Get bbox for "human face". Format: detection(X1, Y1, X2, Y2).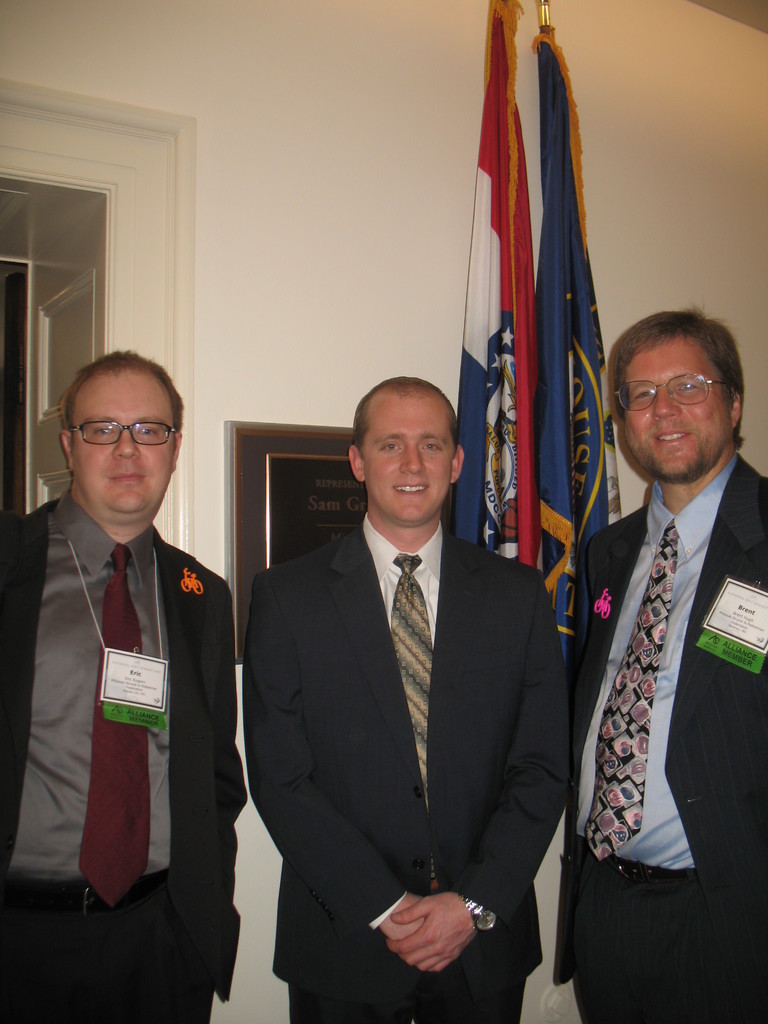
detection(69, 368, 175, 513).
